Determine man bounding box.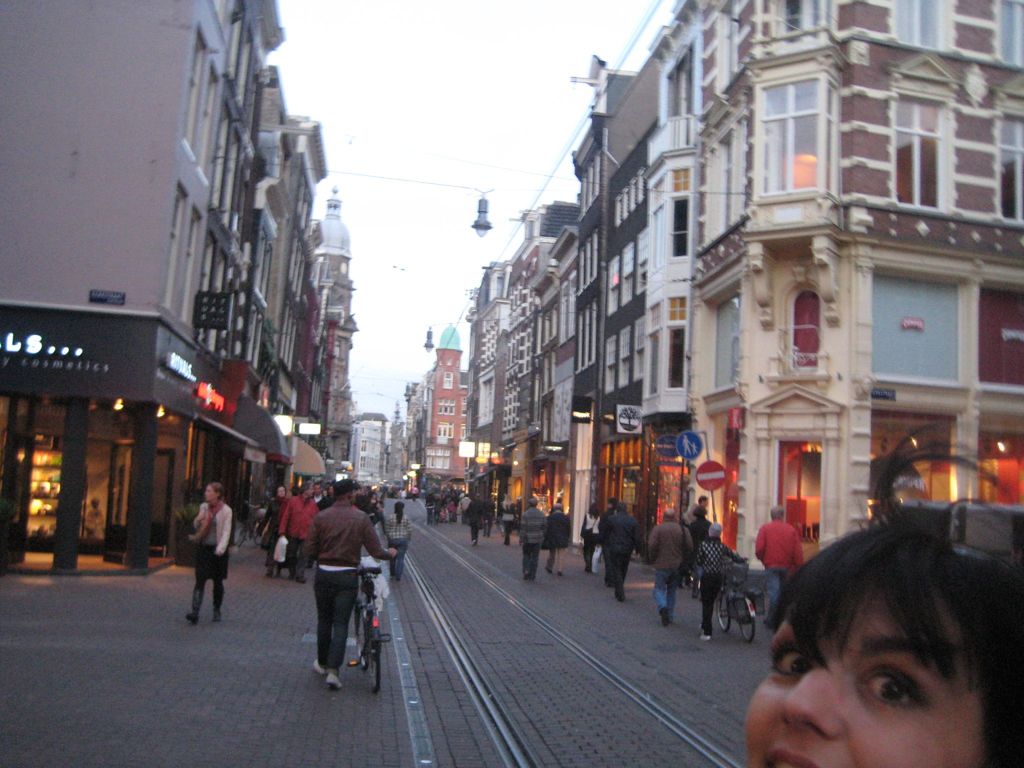
Determined: {"x1": 646, "y1": 511, "x2": 693, "y2": 625}.
